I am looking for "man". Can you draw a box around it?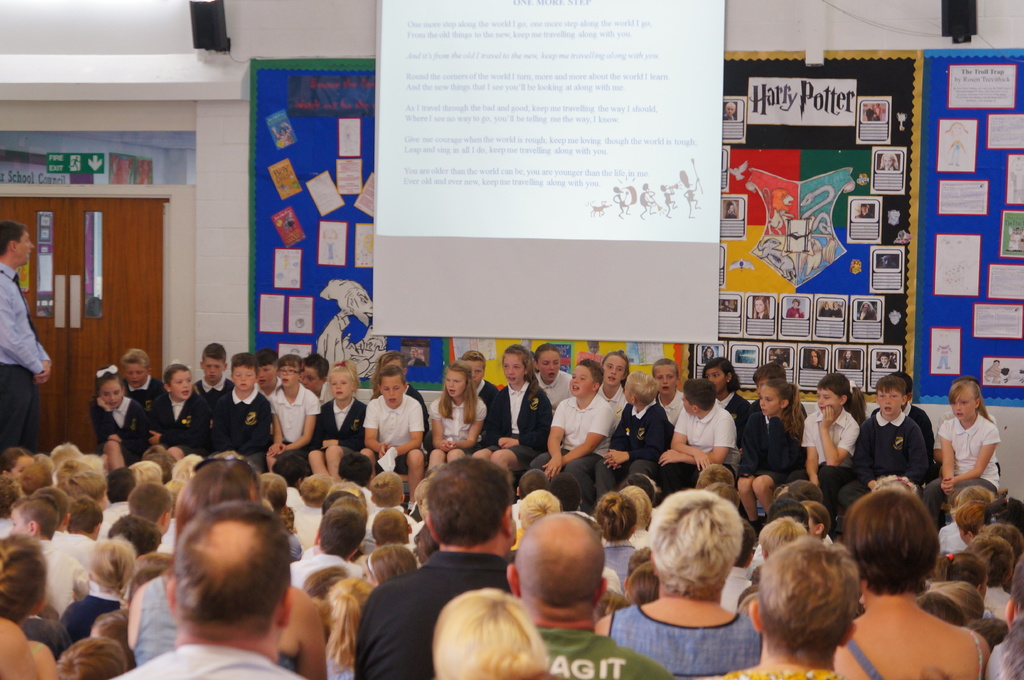
Sure, the bounding box is [500, 505, 684, 679].
